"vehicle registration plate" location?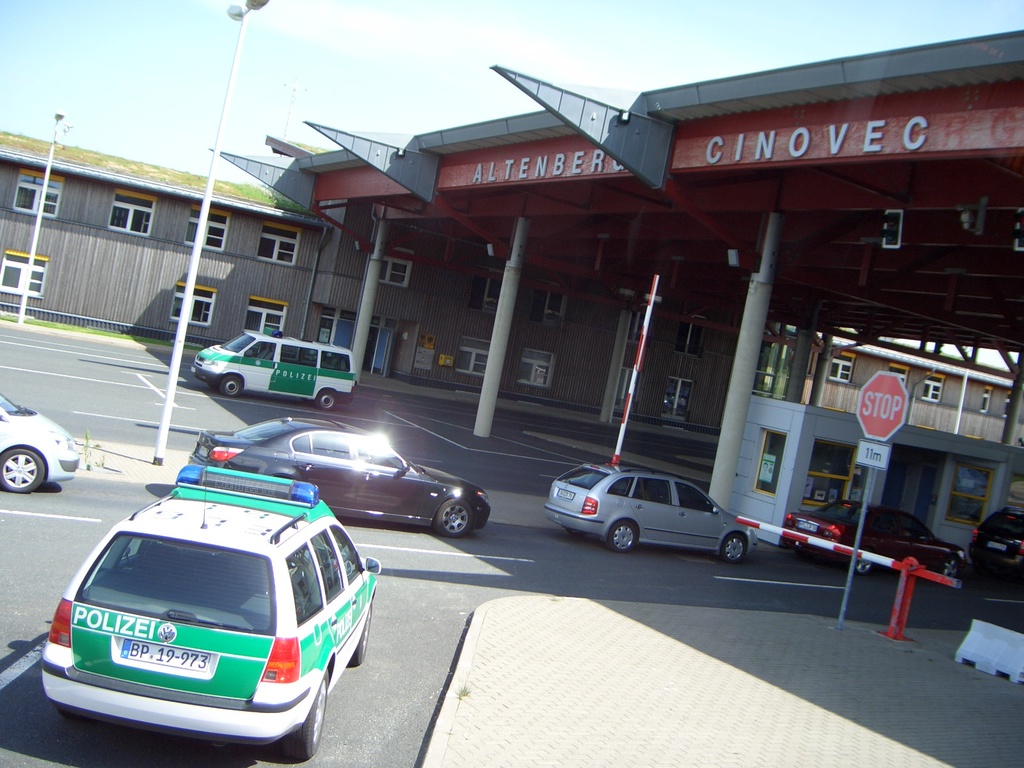
120, 640, 212, 676
